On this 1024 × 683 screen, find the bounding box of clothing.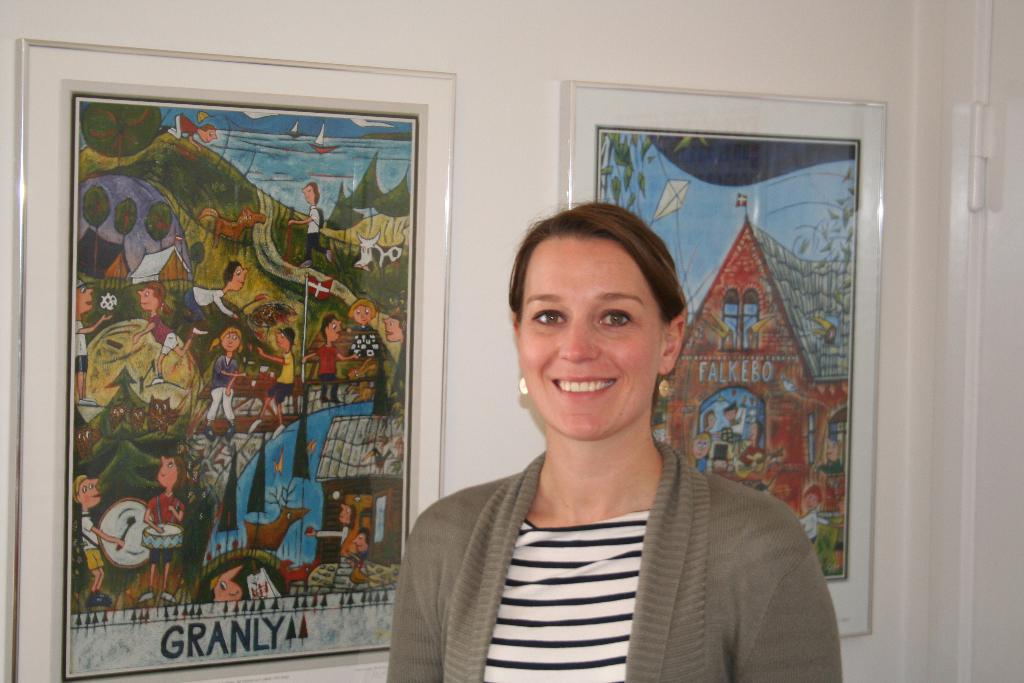
Bounding box: <box>76,317,89,371</box>.
